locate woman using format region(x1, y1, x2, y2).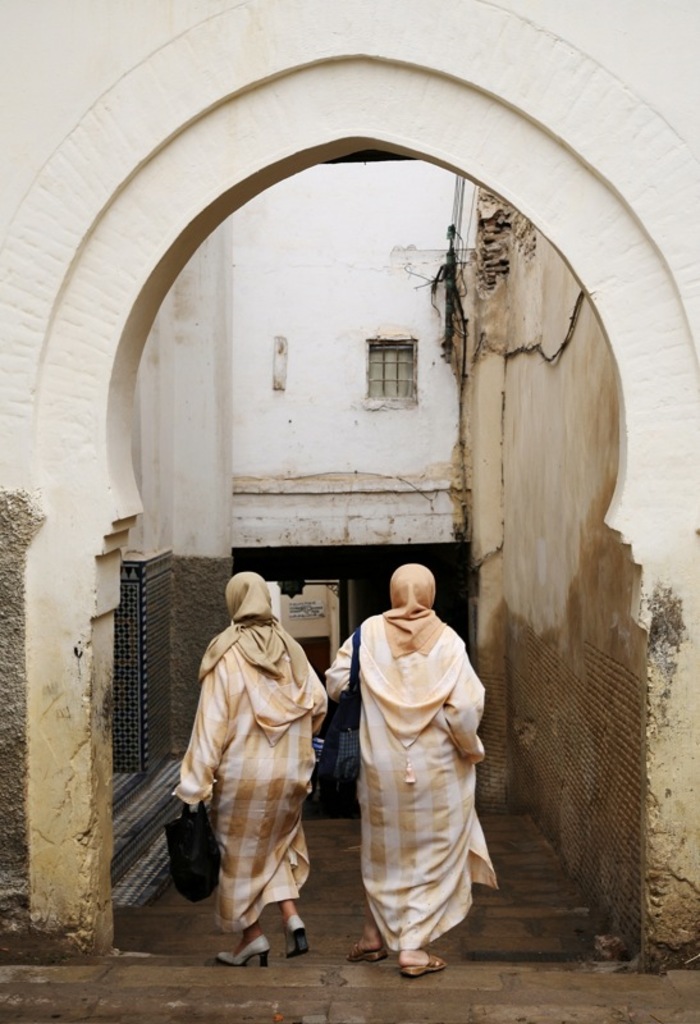
region(334, 550, 491, 966).
